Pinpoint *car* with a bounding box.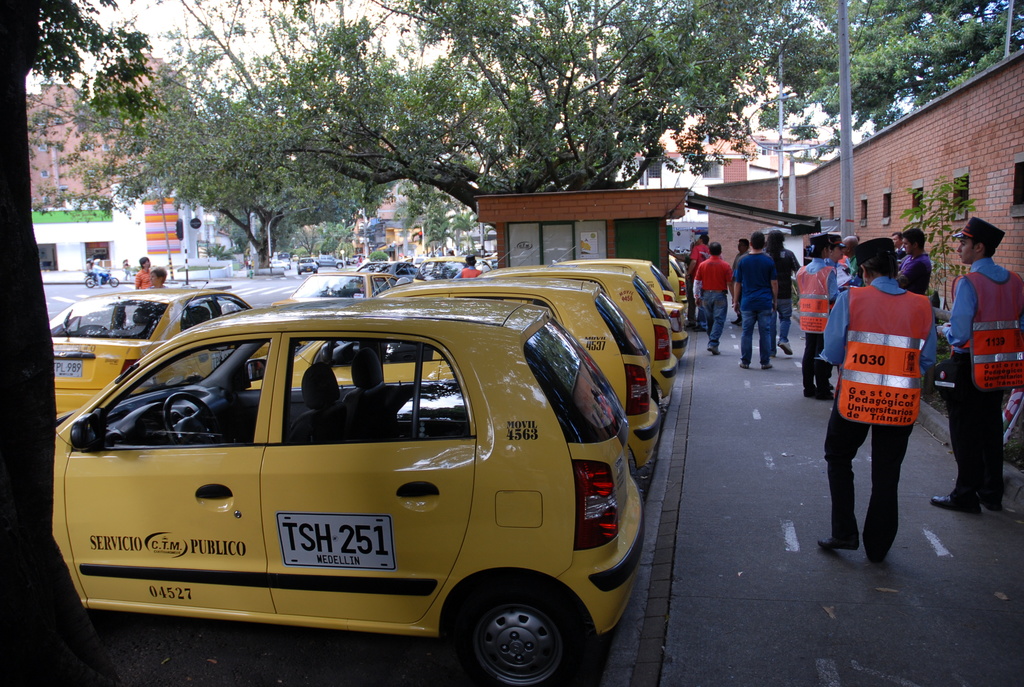
box=[292, 264, 390, 305].
